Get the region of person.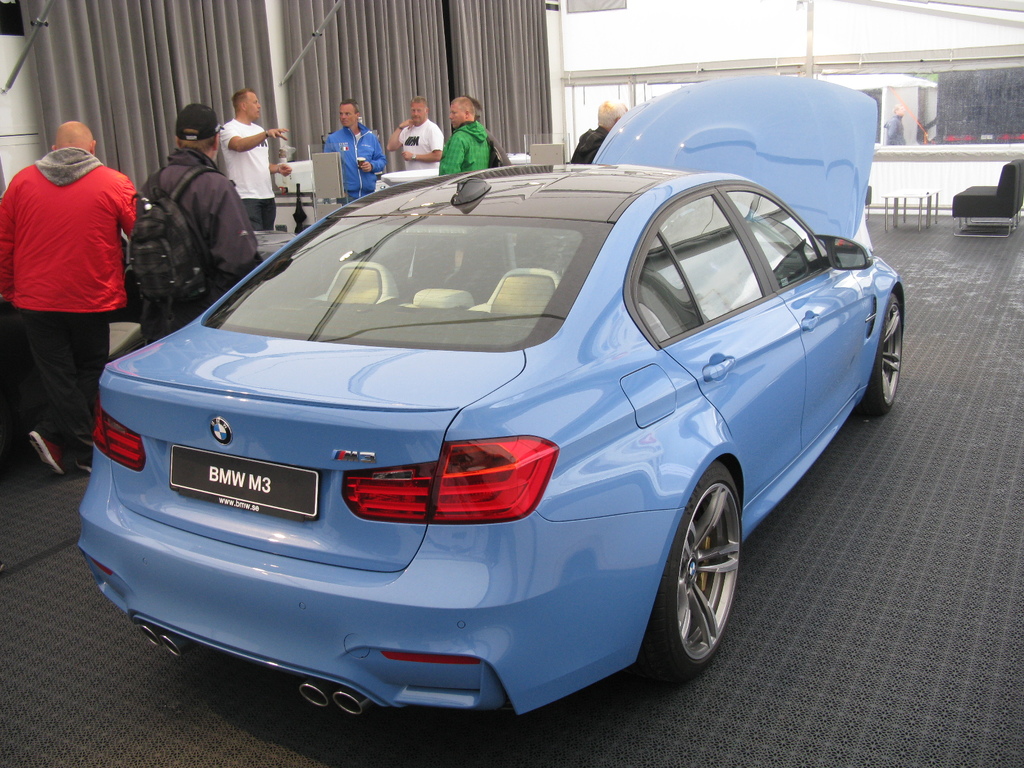
box=[876, 100, 906, 143].
